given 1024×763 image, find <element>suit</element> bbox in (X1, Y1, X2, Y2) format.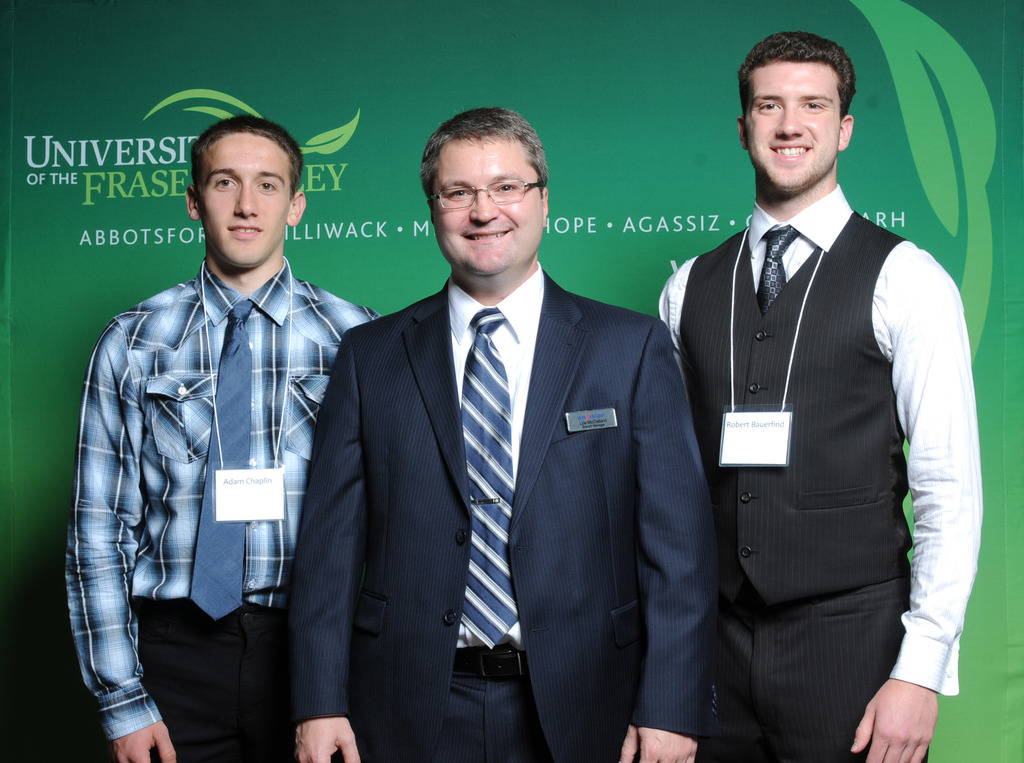
(286, 155, 703, 751).
